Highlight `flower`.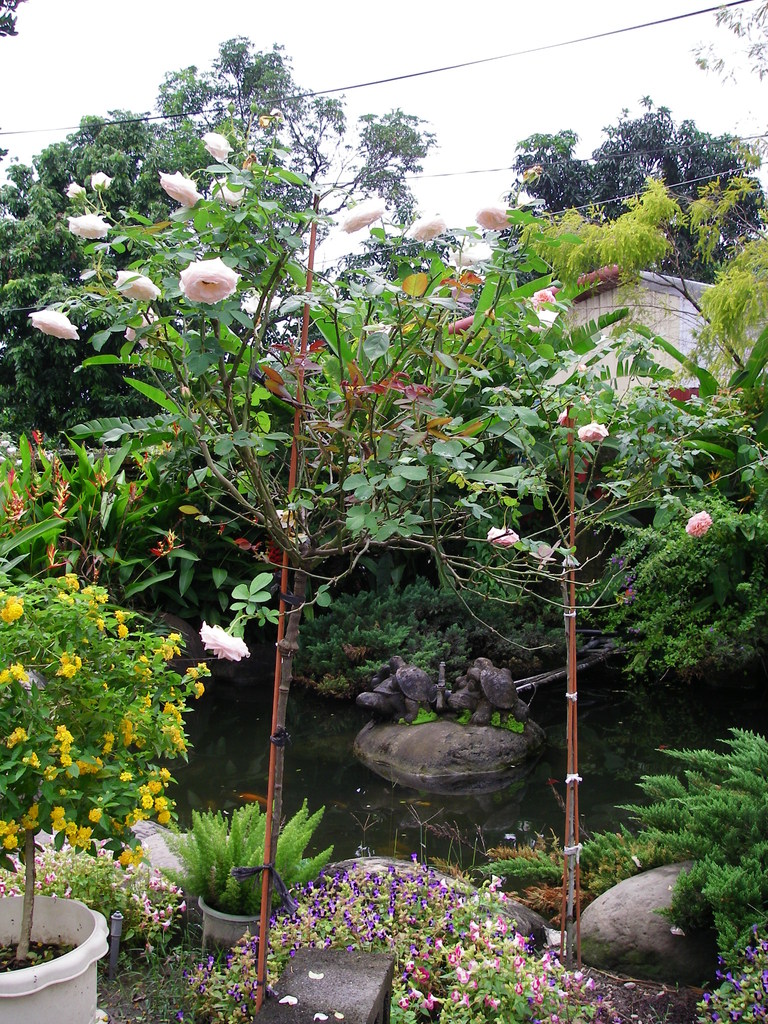
Highlighted region: (61,179,88,205).
